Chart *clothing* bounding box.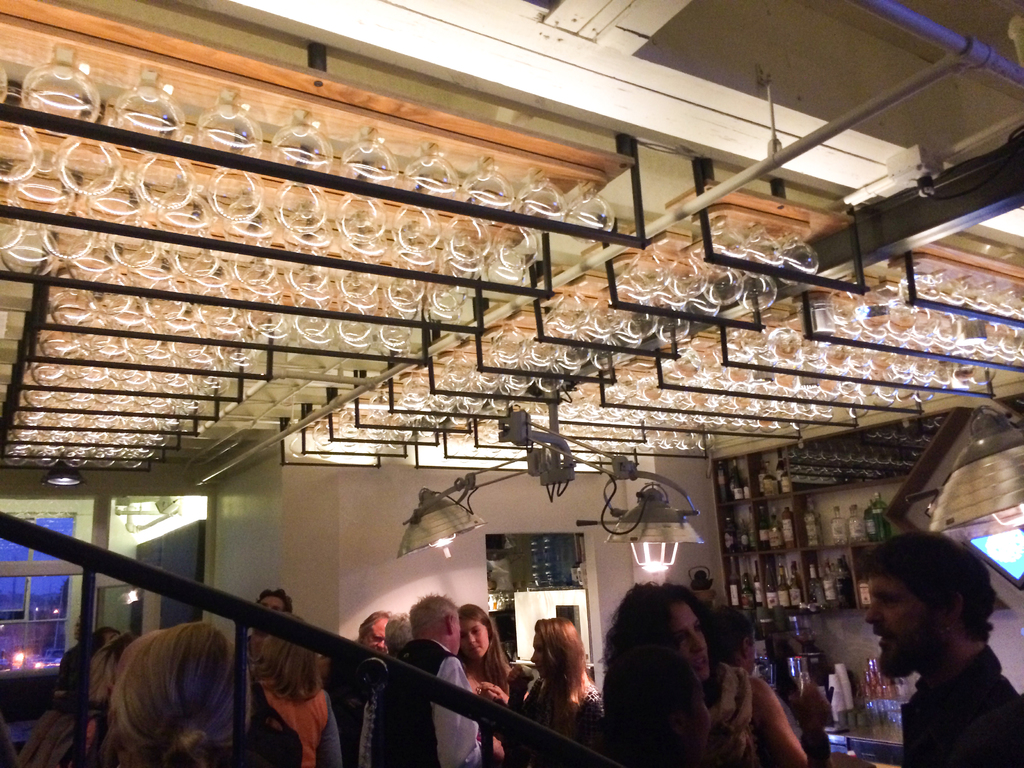
Charted: box=[705, 644, 796, 767].
